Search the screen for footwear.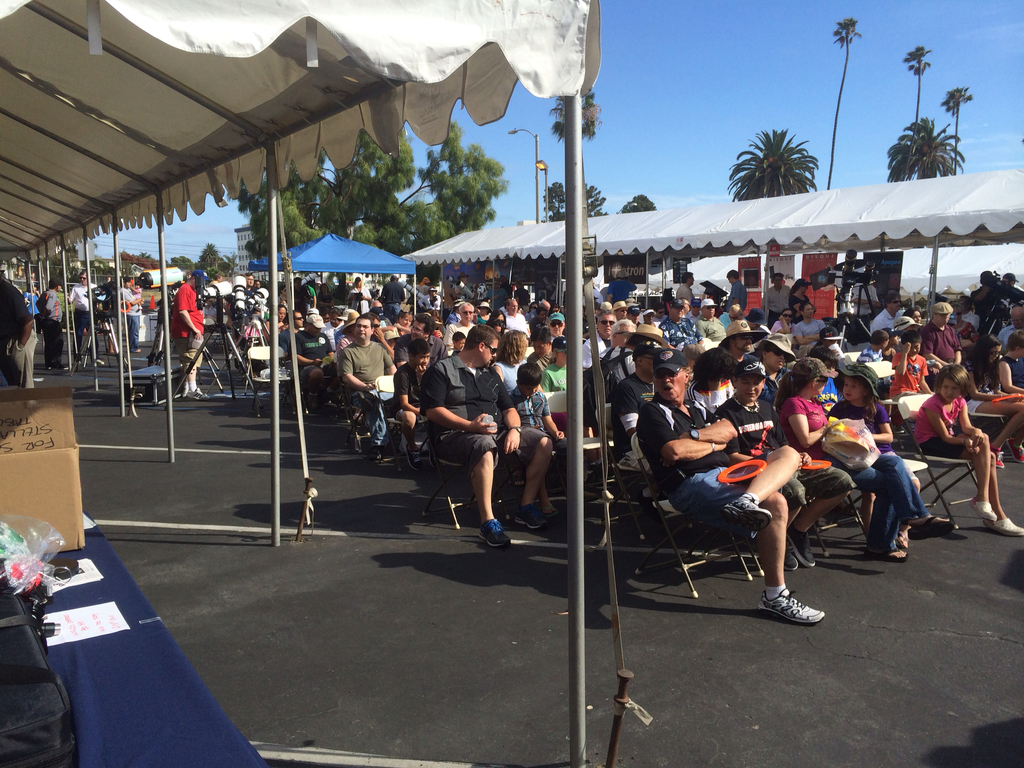
Found at <bbox>888, 527, 910, 563</bbox>.
